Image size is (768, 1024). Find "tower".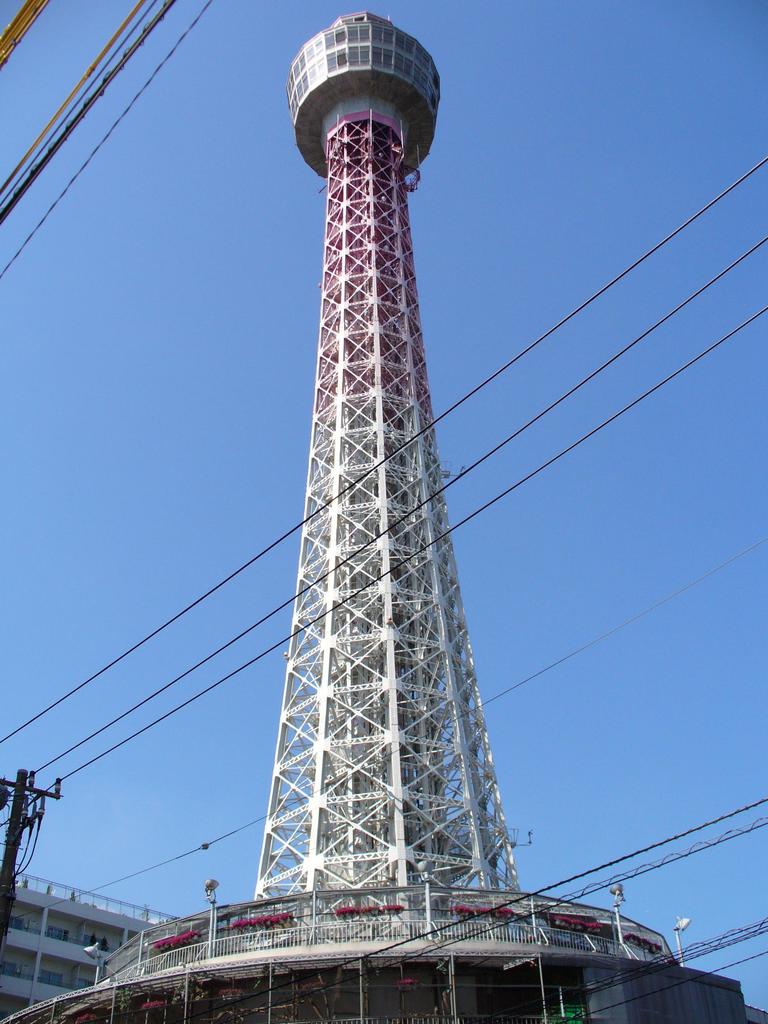
(left=0, top=0, right=759, bottom=1021).
